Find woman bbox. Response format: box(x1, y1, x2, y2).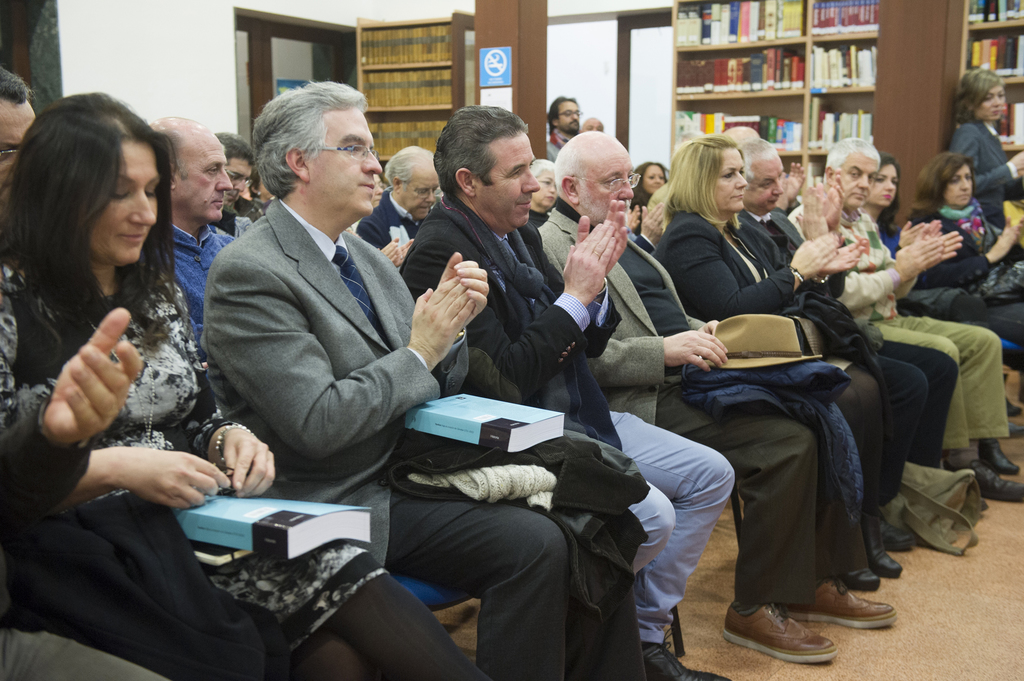
box(939, 62, 1023, 240).
